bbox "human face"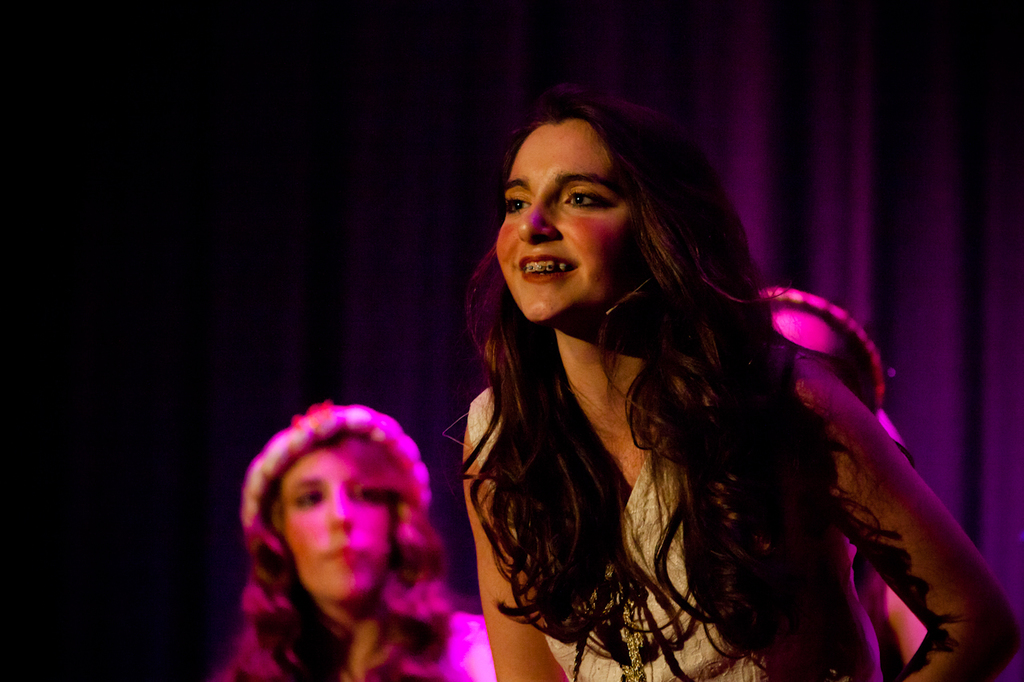
x1=282 y1=441 x2=398 y2=604
